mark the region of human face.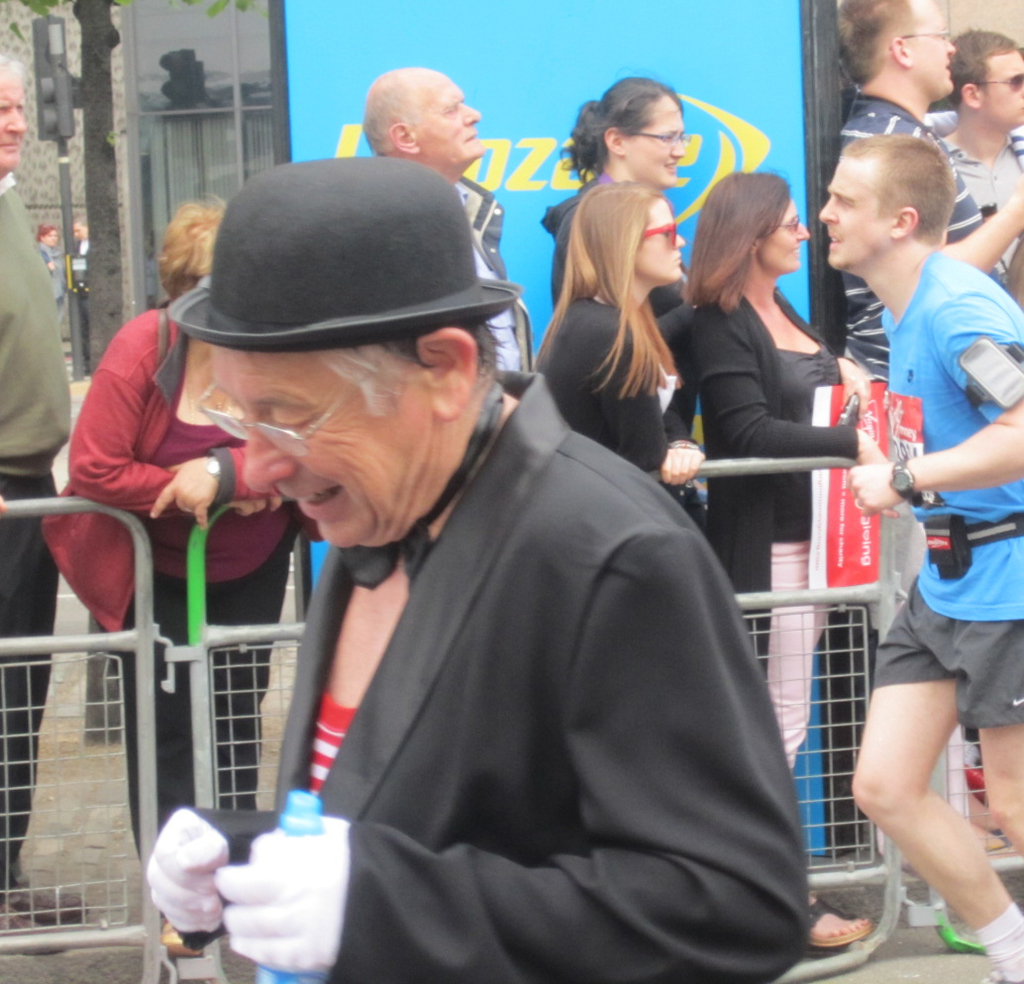
Region: rect(416, 74, 485, 159).
